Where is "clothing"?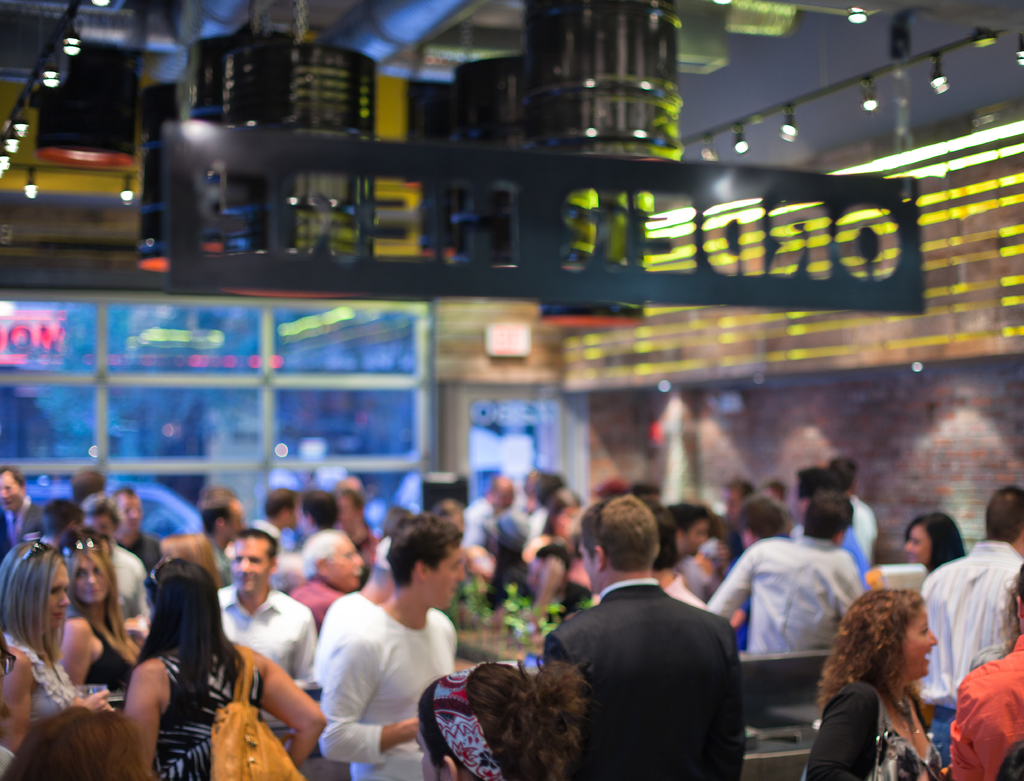
detection(319, 603, 456, 780).
